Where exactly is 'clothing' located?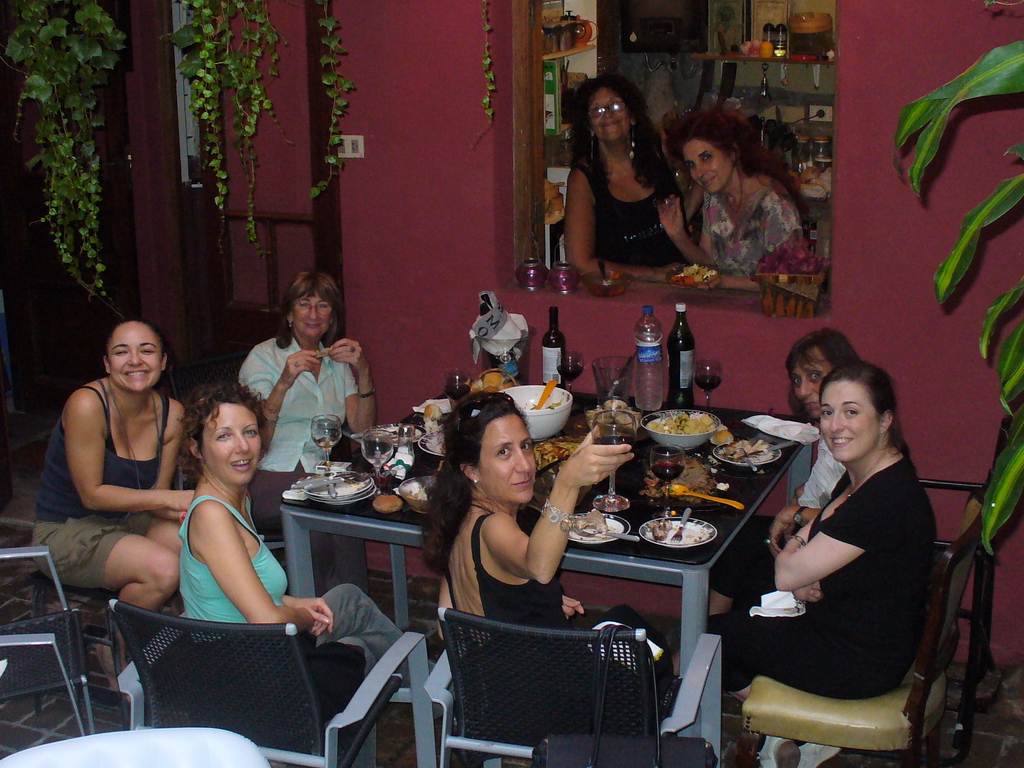
Its bounding box is [692,170,826,271].
